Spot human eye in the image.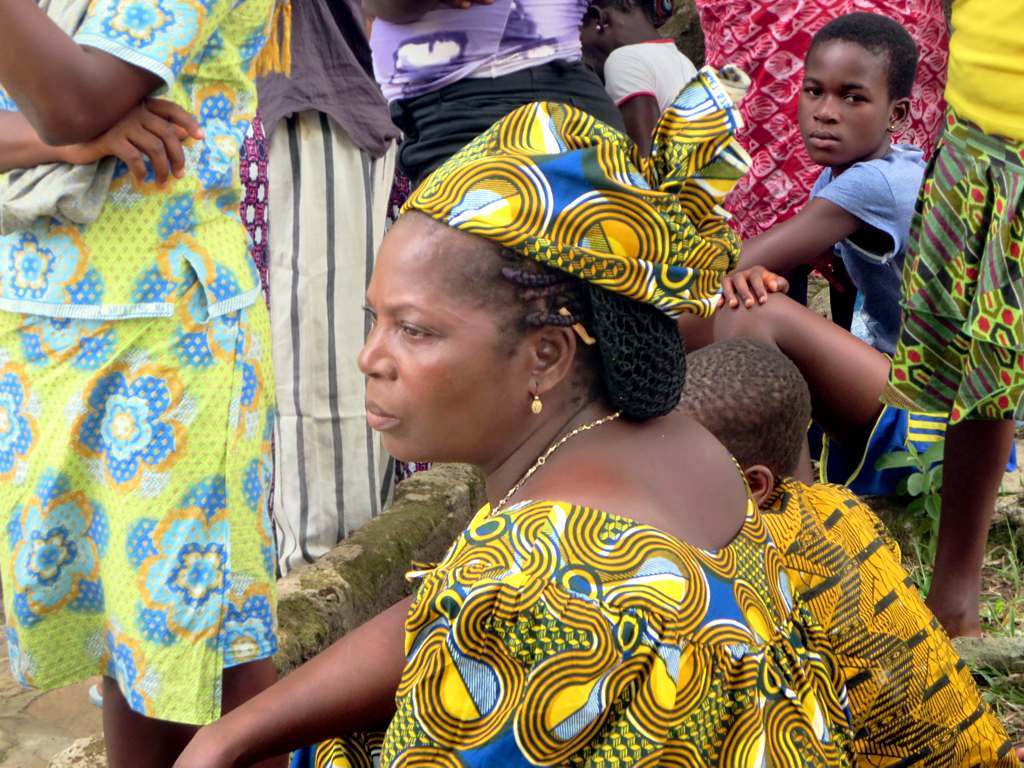
human eye found at locate(396, 322, 433, 340).
